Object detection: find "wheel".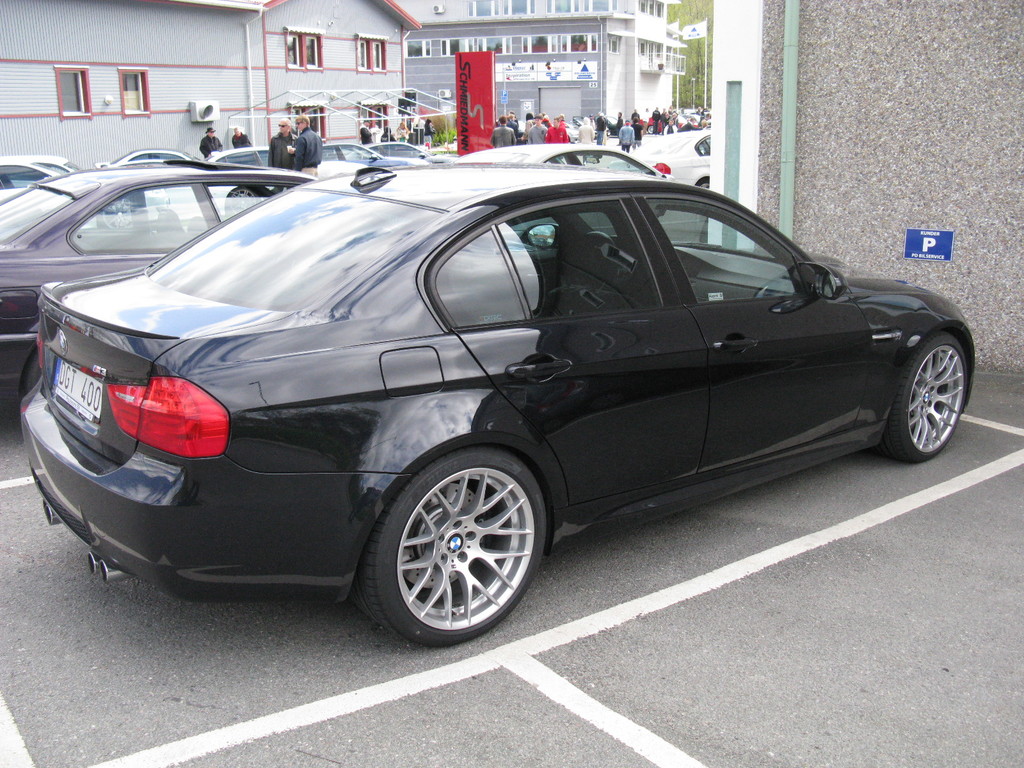
bbox(26, 352, 44, 392).
